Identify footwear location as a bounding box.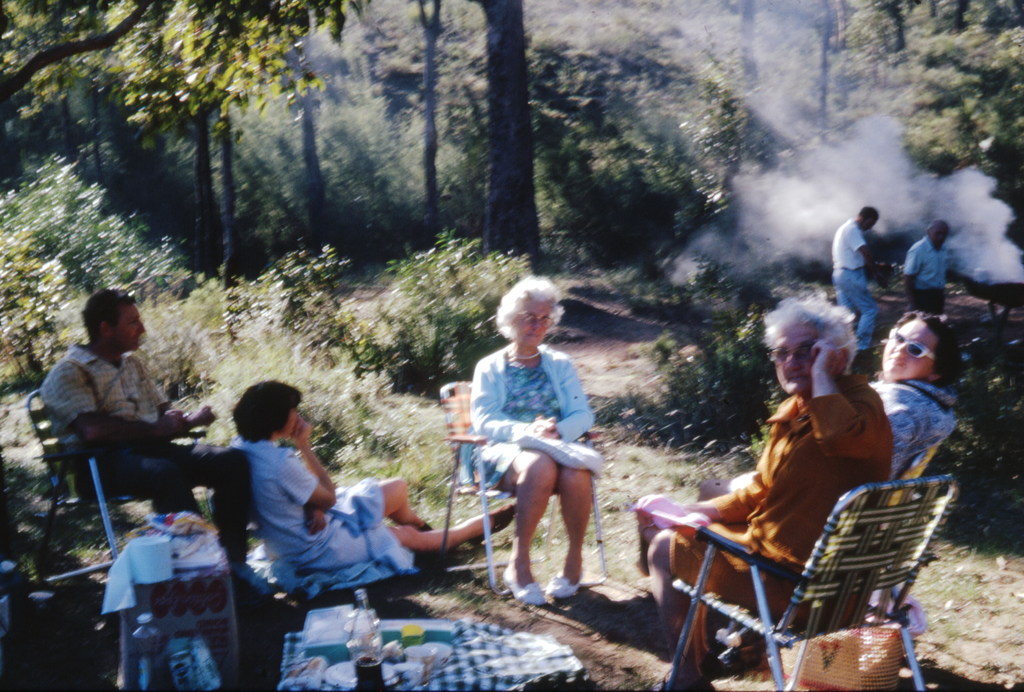
<bbox>694, 635, 735, 688</bbox>.
